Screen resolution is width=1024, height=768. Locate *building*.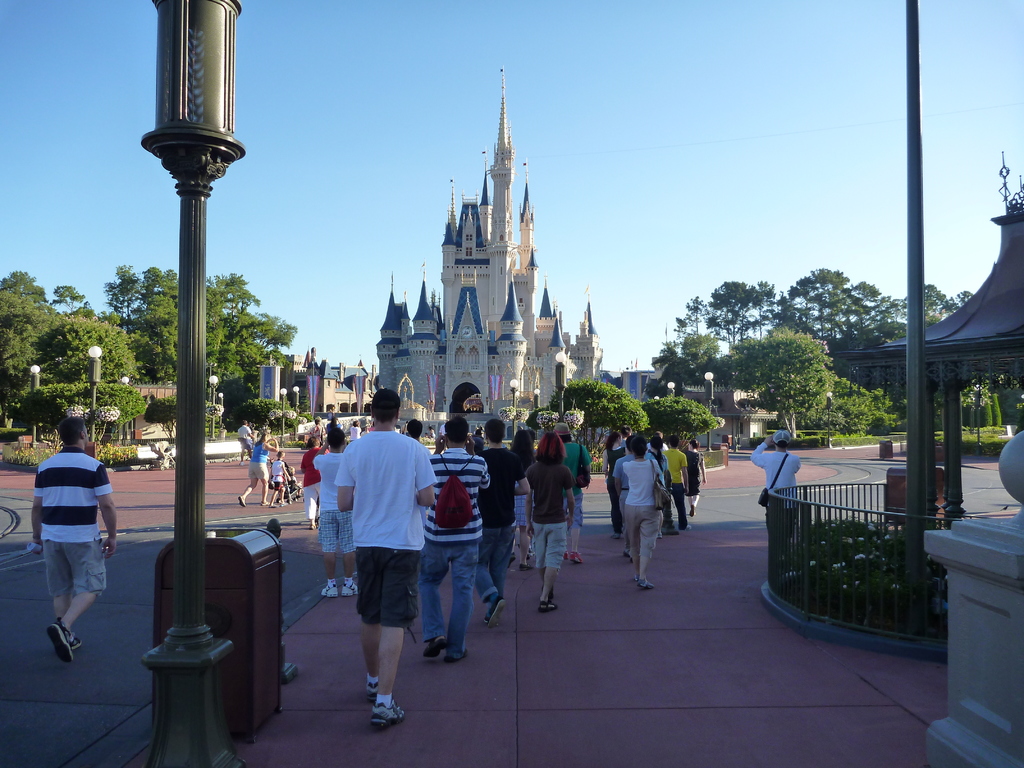
locate(376, 64, 610, 417).
